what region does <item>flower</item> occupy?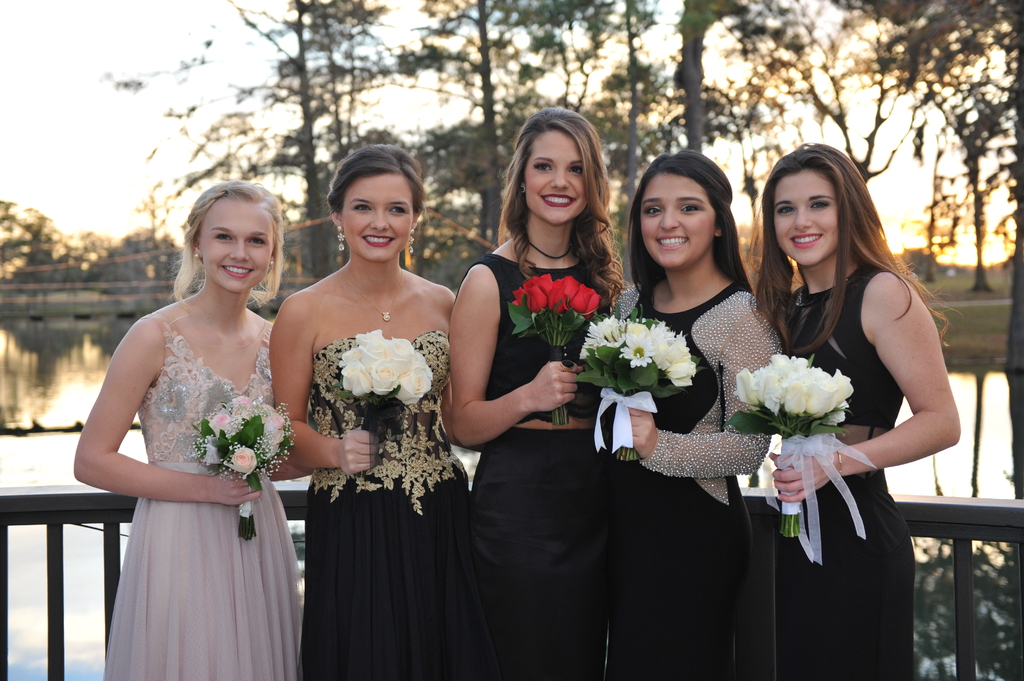
{"x1": 269, "y1": 429, "x2": 286, "y2": 454}.
